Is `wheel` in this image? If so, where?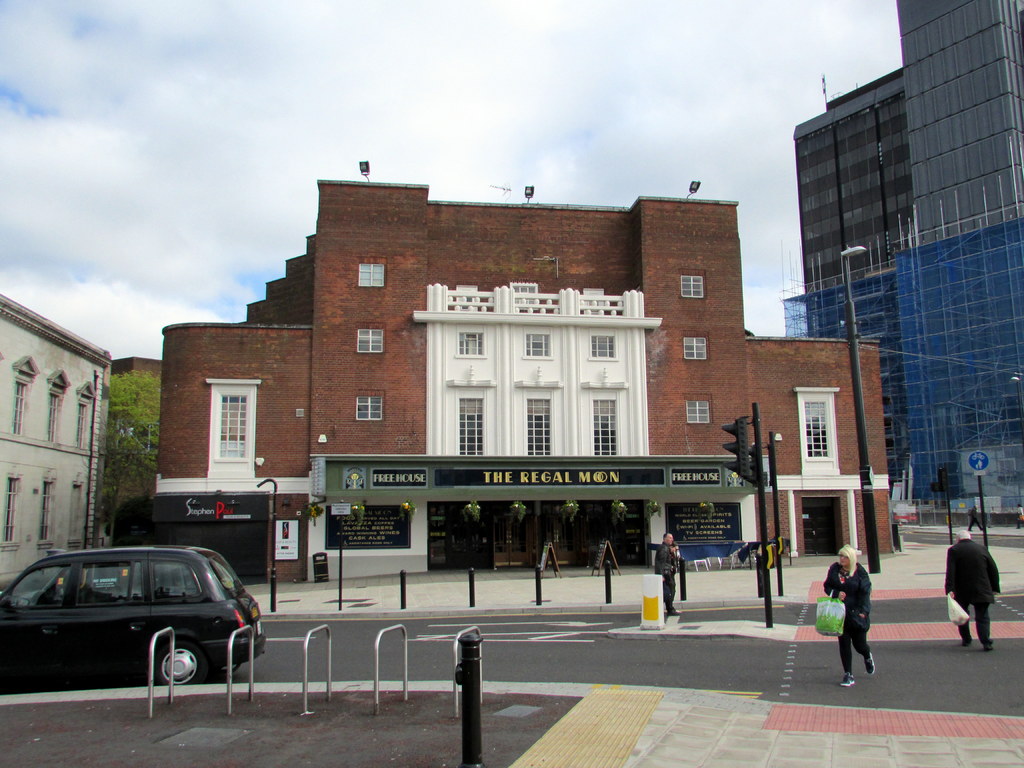
Yes, at left=154, top=634, right=205, bottom=683.
